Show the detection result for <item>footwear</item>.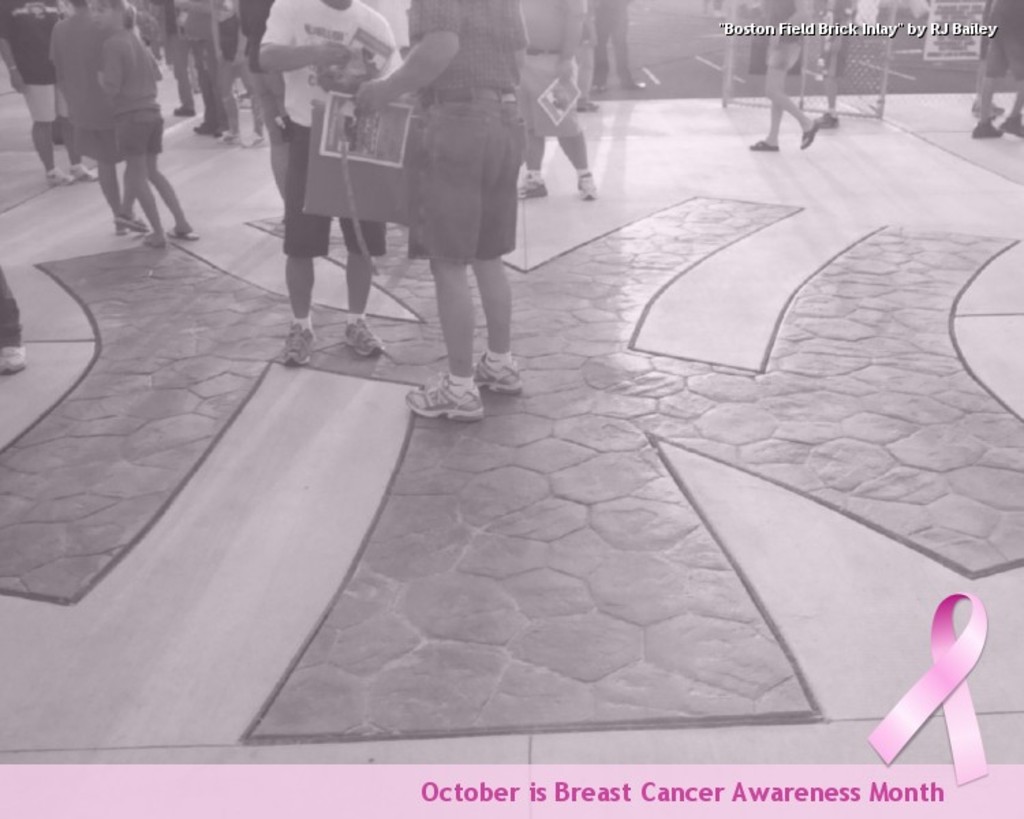
Rect(971, 119, 1001, 139).
